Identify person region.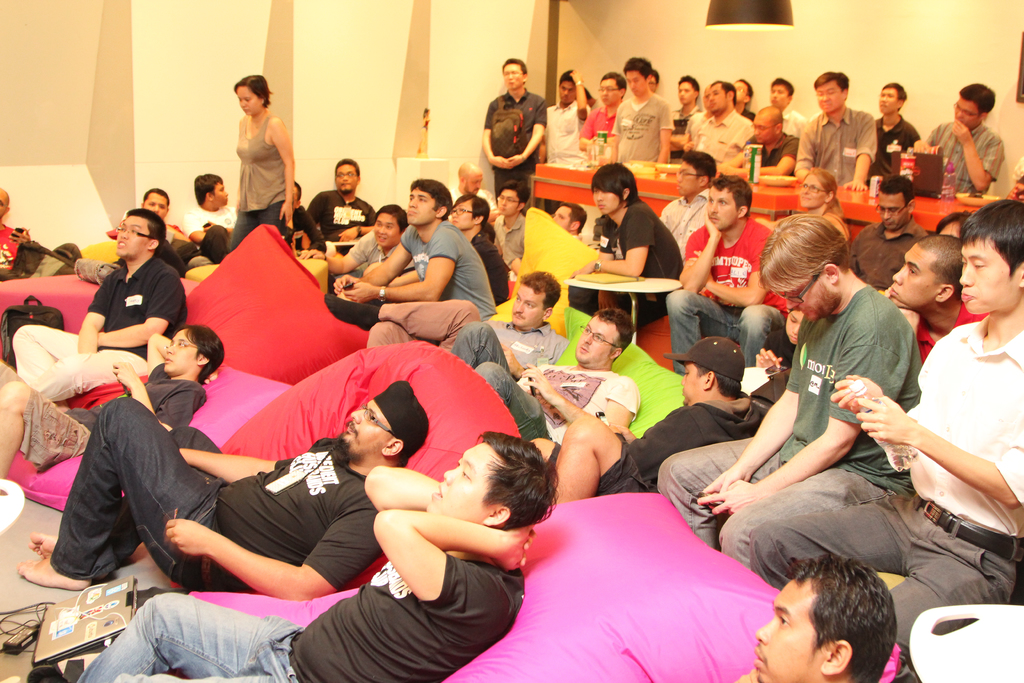
Region: bbox=[547, 68, 590, 163].
